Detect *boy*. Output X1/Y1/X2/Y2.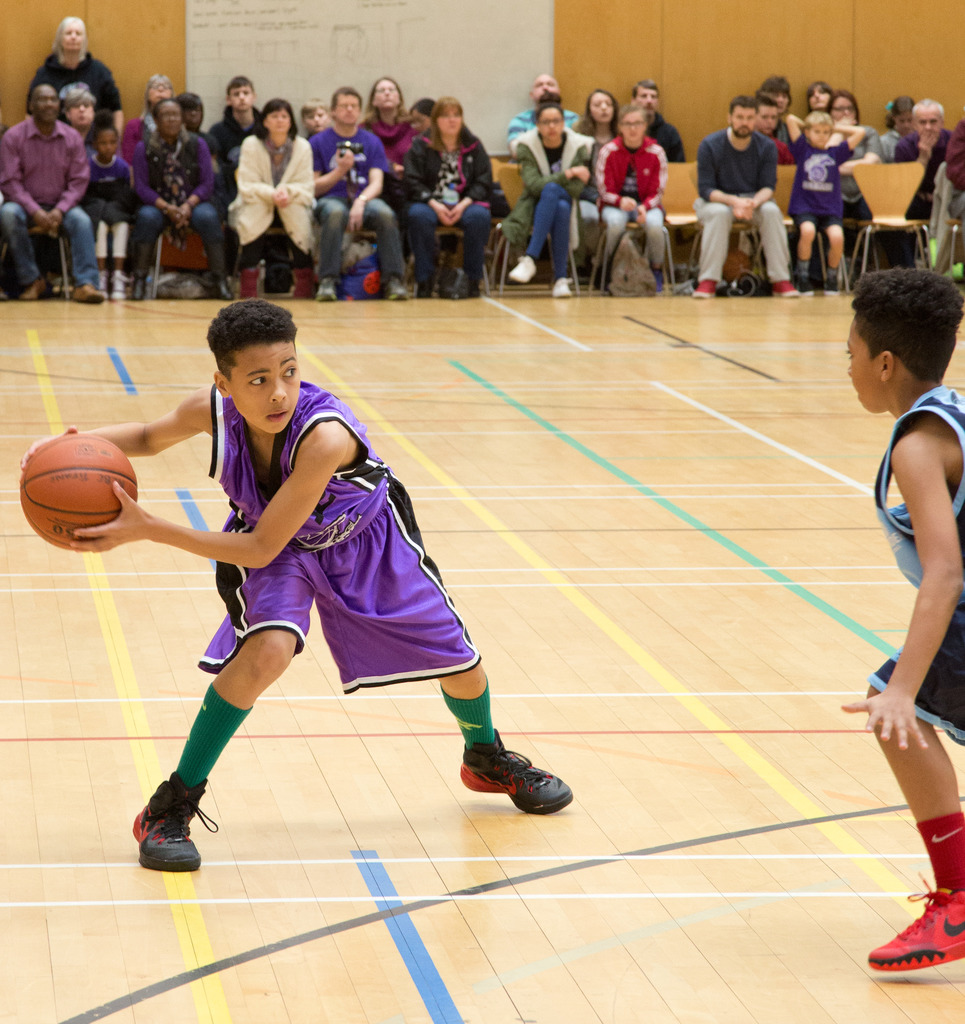
839/268/964/990.
